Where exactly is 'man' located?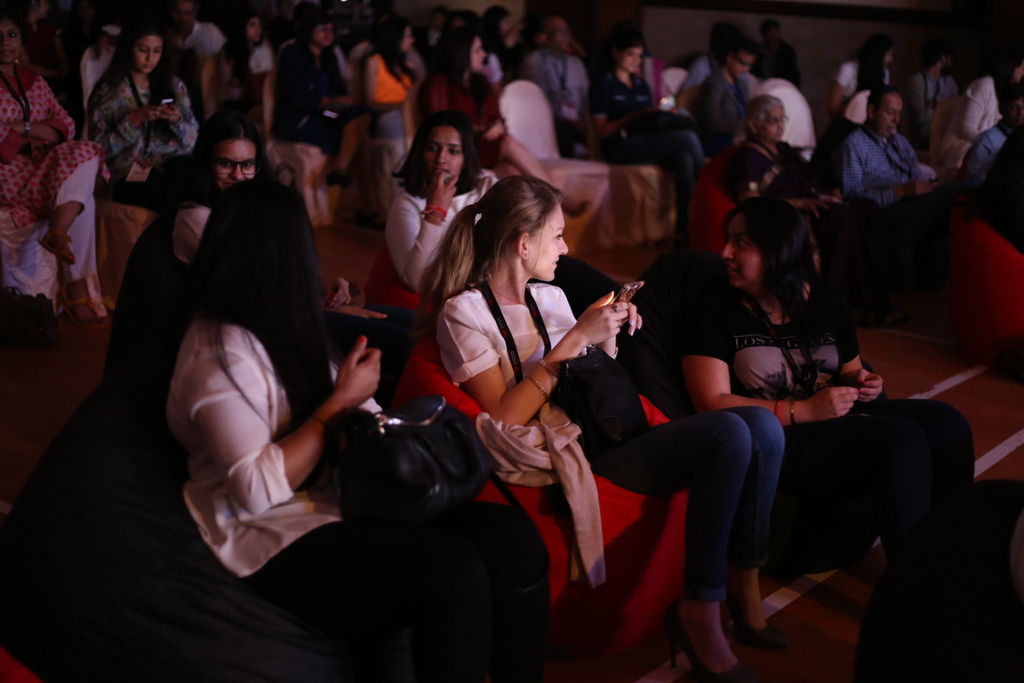
Its bounding box is [955, 86, 1023, 188].
